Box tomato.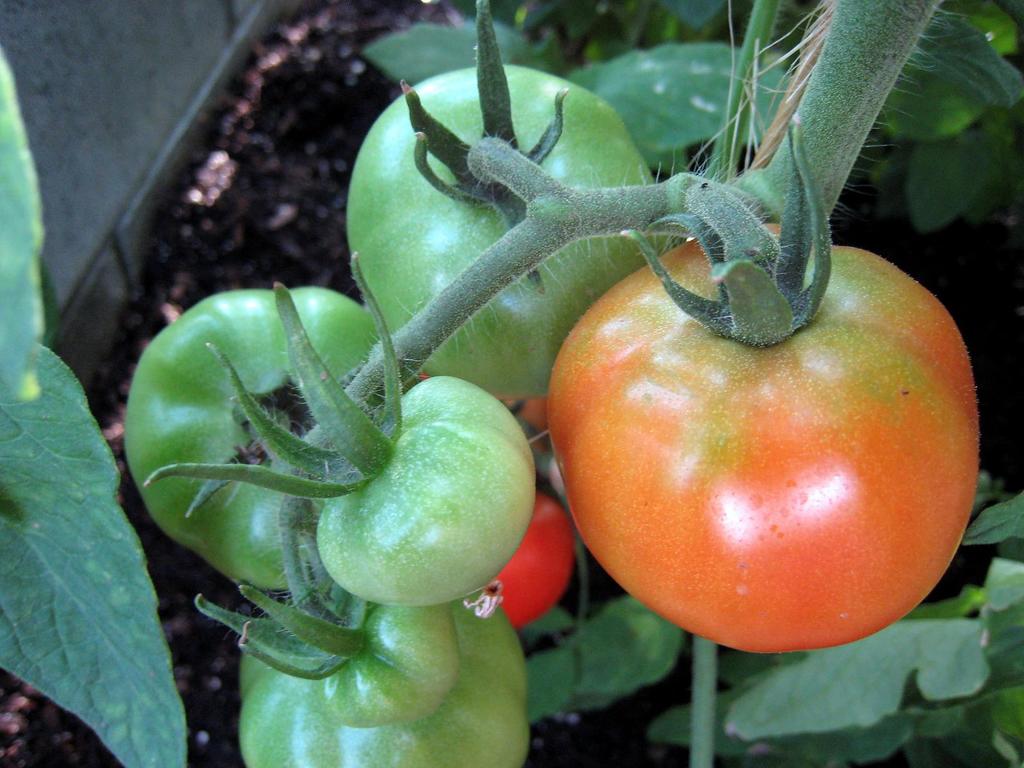
x1=340, y1=58, x2=662, y2=402.
